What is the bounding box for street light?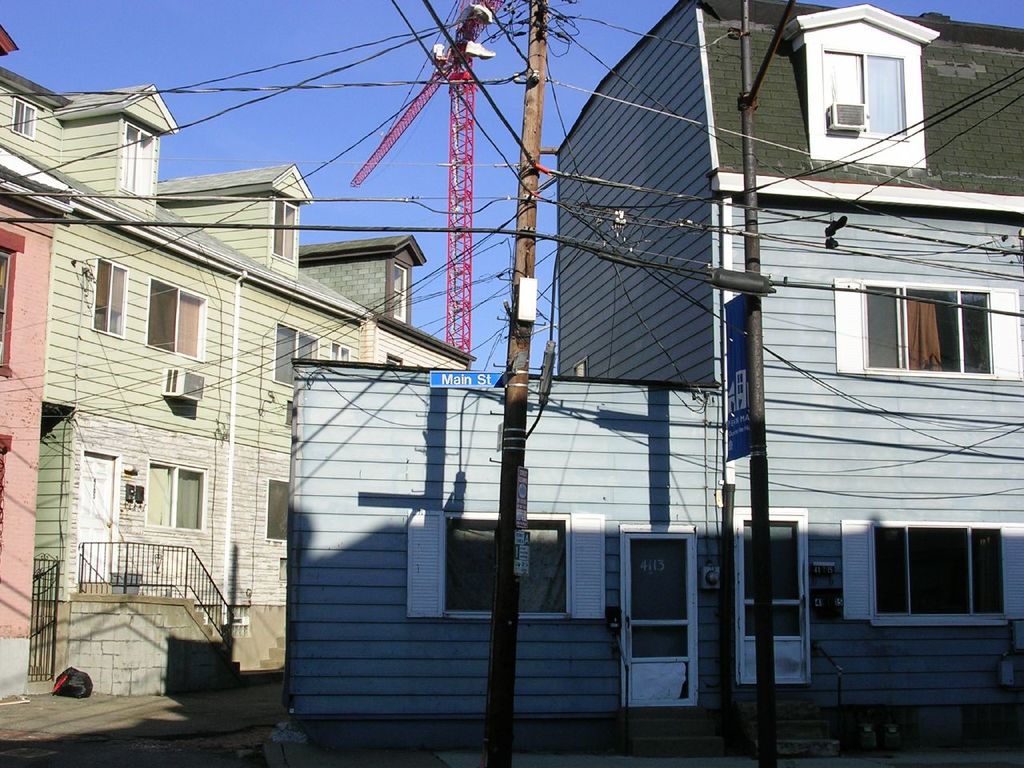
box=[742, 0, 801, 110].
